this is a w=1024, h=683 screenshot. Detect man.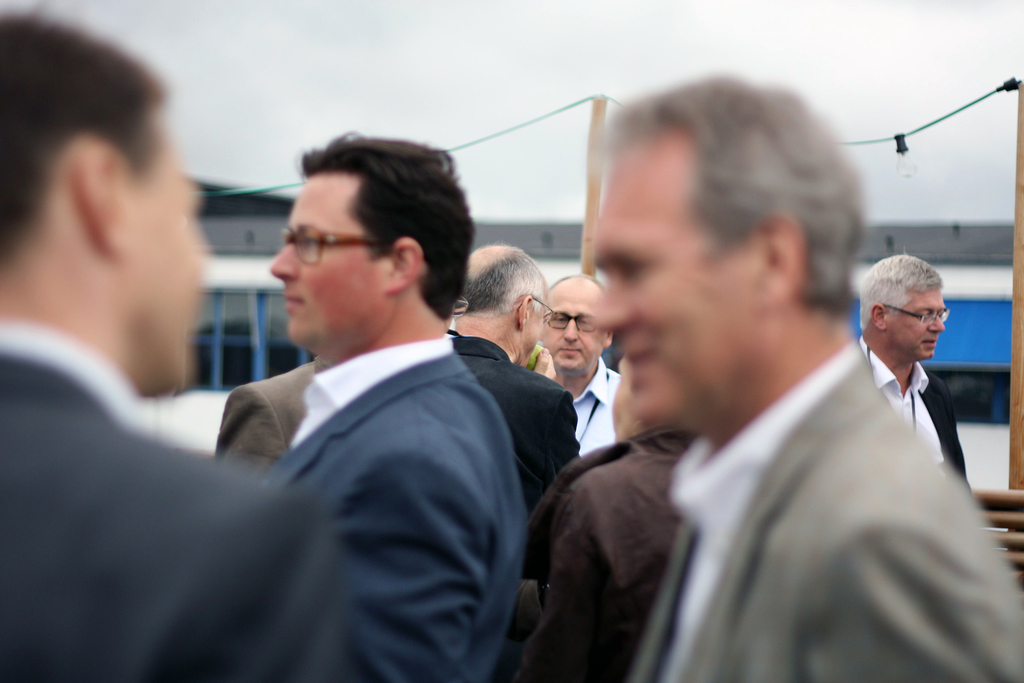
locate(589, 63, 1018, 678).
